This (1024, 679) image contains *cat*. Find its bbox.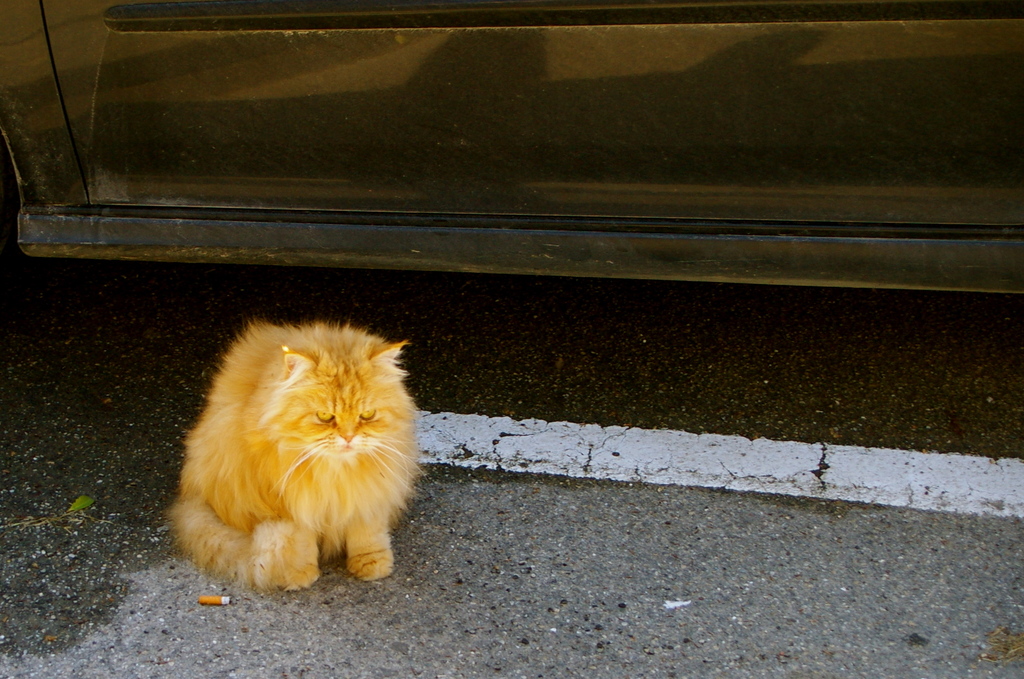
168,323,430,591.
